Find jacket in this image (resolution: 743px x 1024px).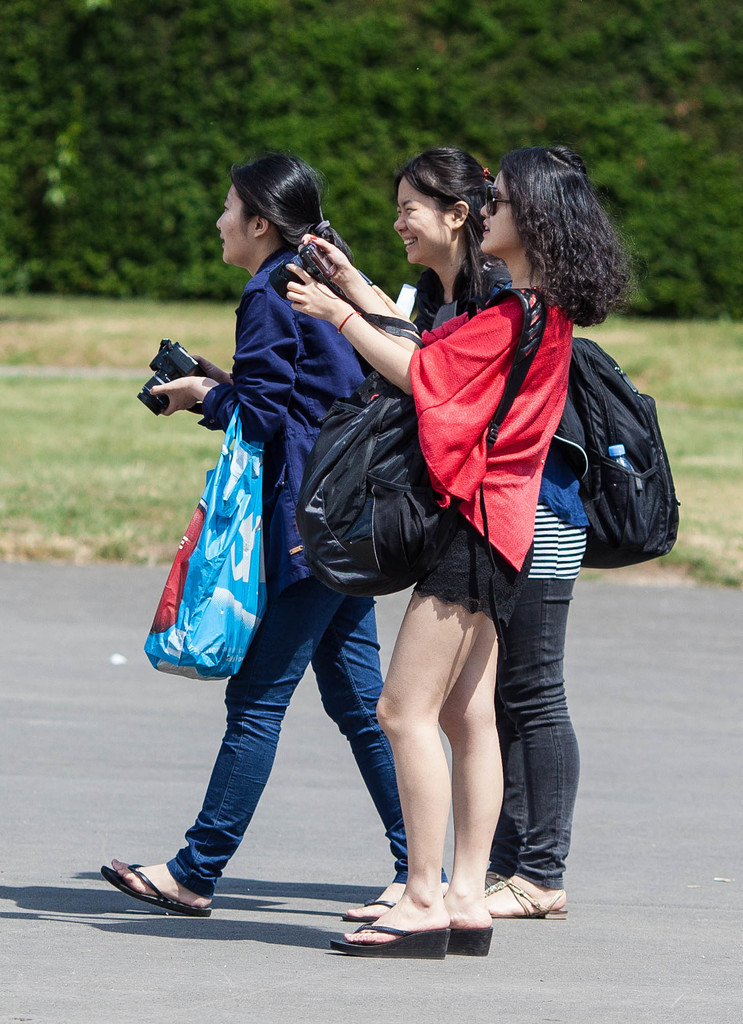
pyautogui.locateOnScreen(184, 232, 399, 595).
